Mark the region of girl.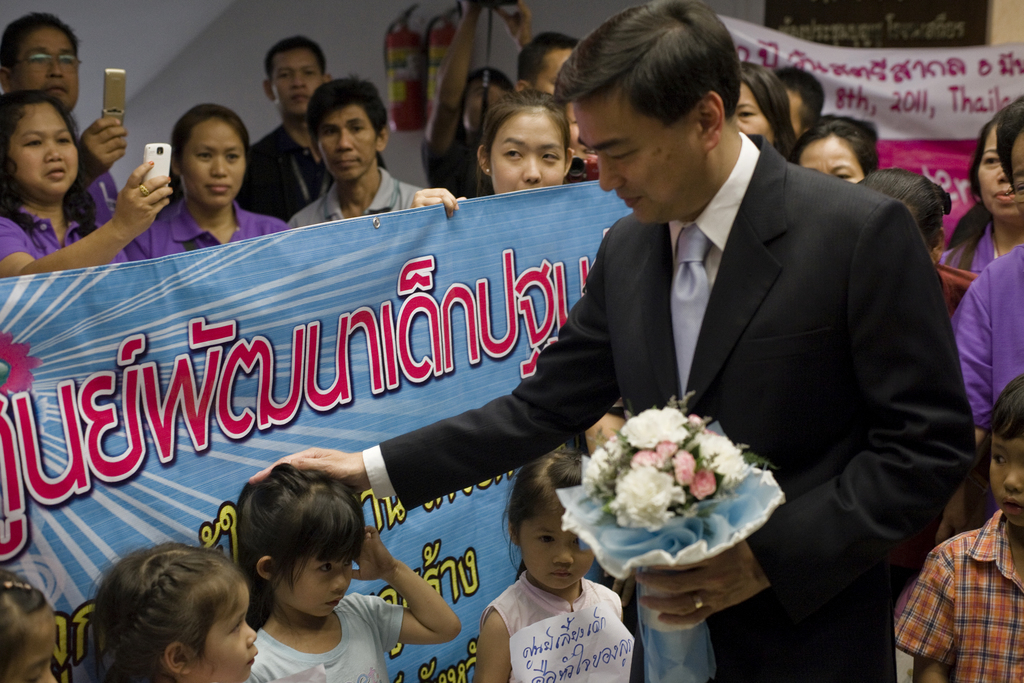
Region: crop(244, 459, 462, 682).
